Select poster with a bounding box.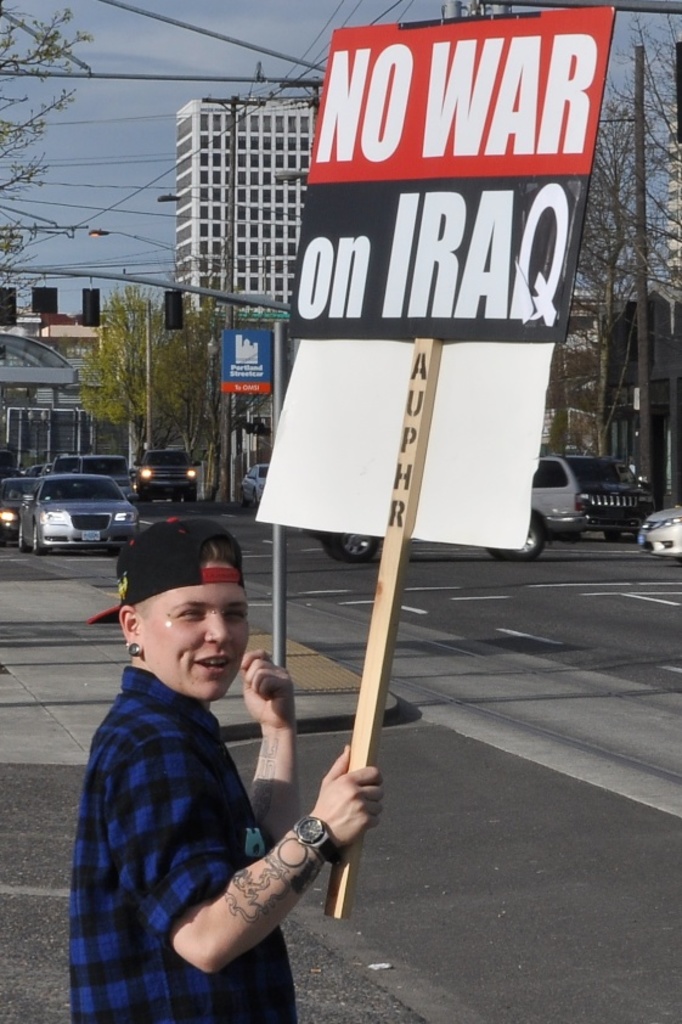
x1=287 y1=4 x2=614 y2=349.
